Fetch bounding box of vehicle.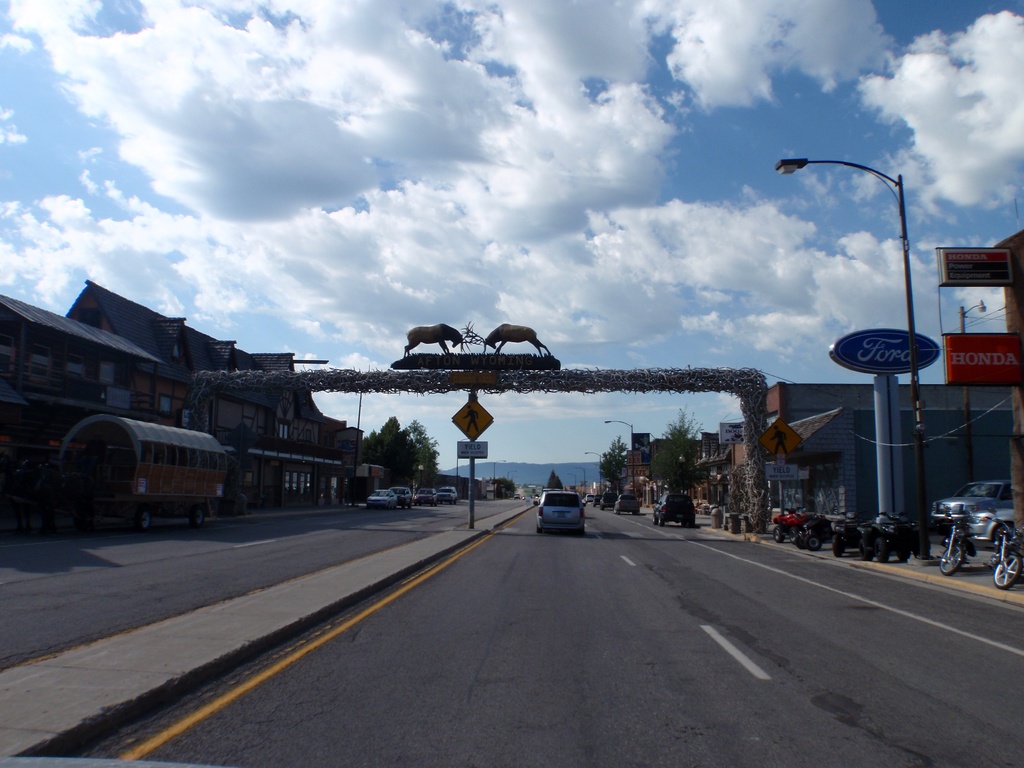
Bbox: bbox=[612, 492, 641, 513].
